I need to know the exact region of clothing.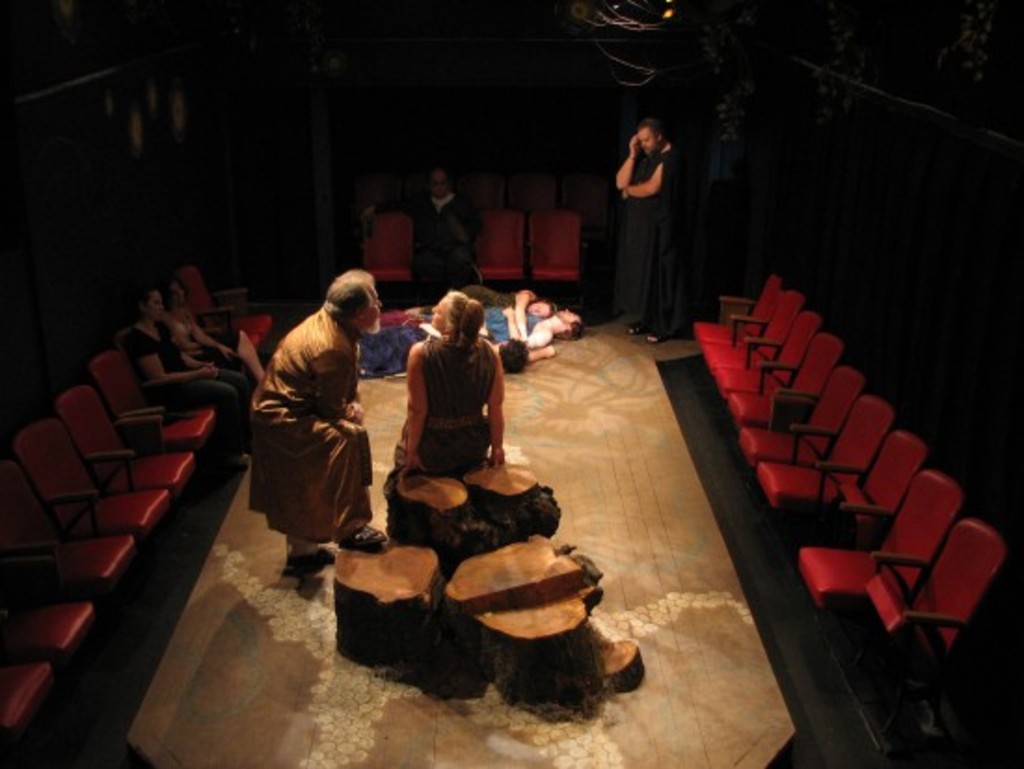
Region: 363:298:540:372.
